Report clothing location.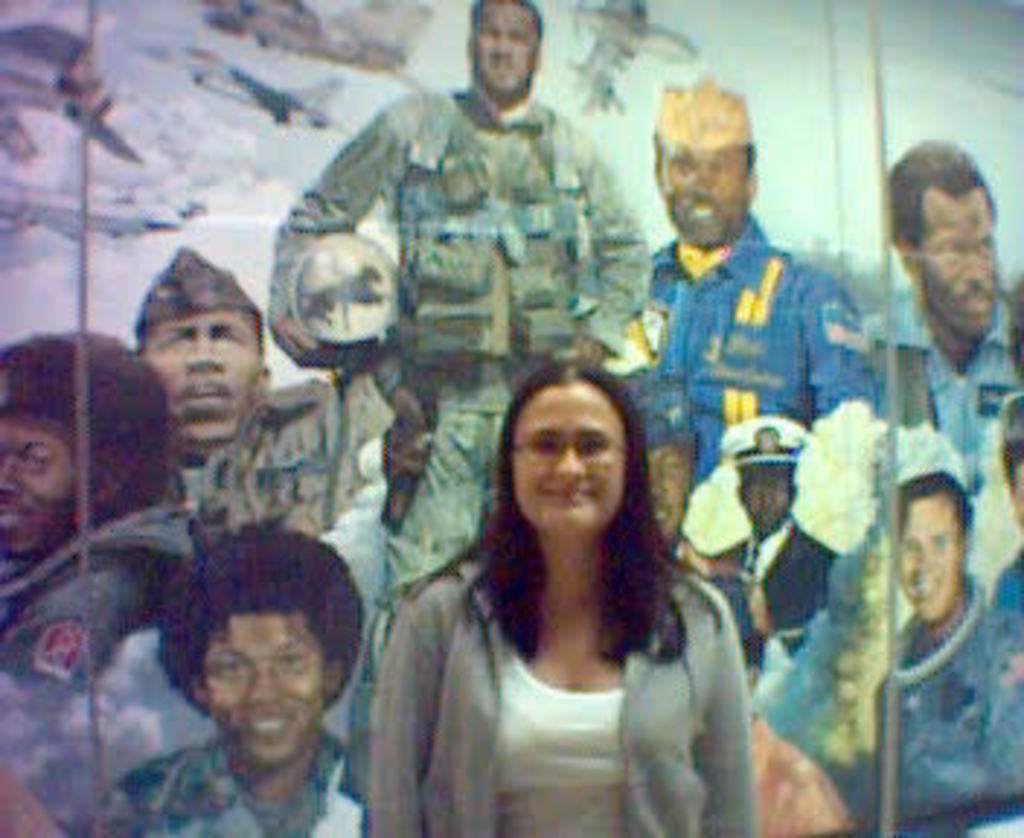
Report: x1=3 y1=492 x2=204 y2=832.
